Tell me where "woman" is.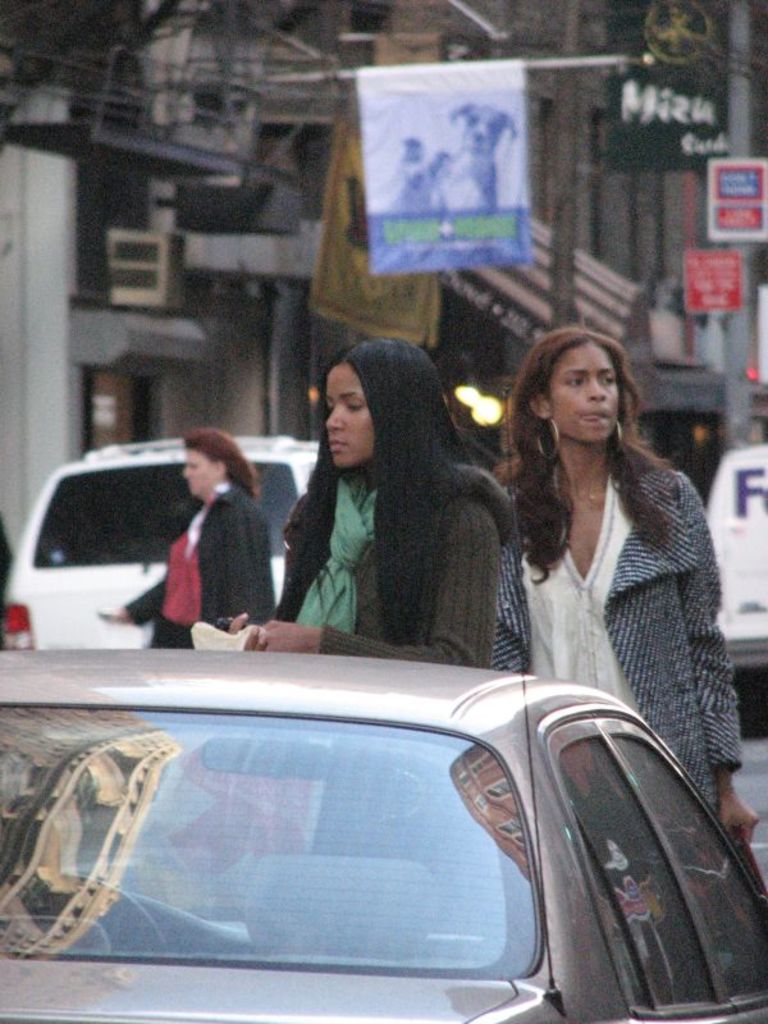
"woman" is at bbox=[481, 325, 759, 854].
